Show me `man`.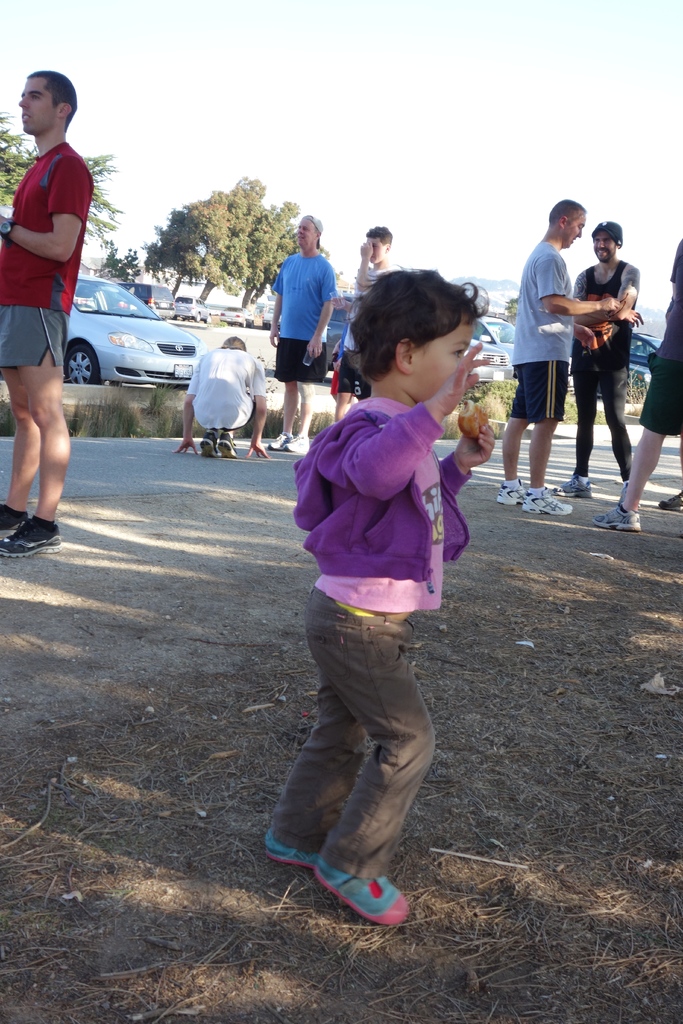
`man` is here: [498, 193, 623, 513].
